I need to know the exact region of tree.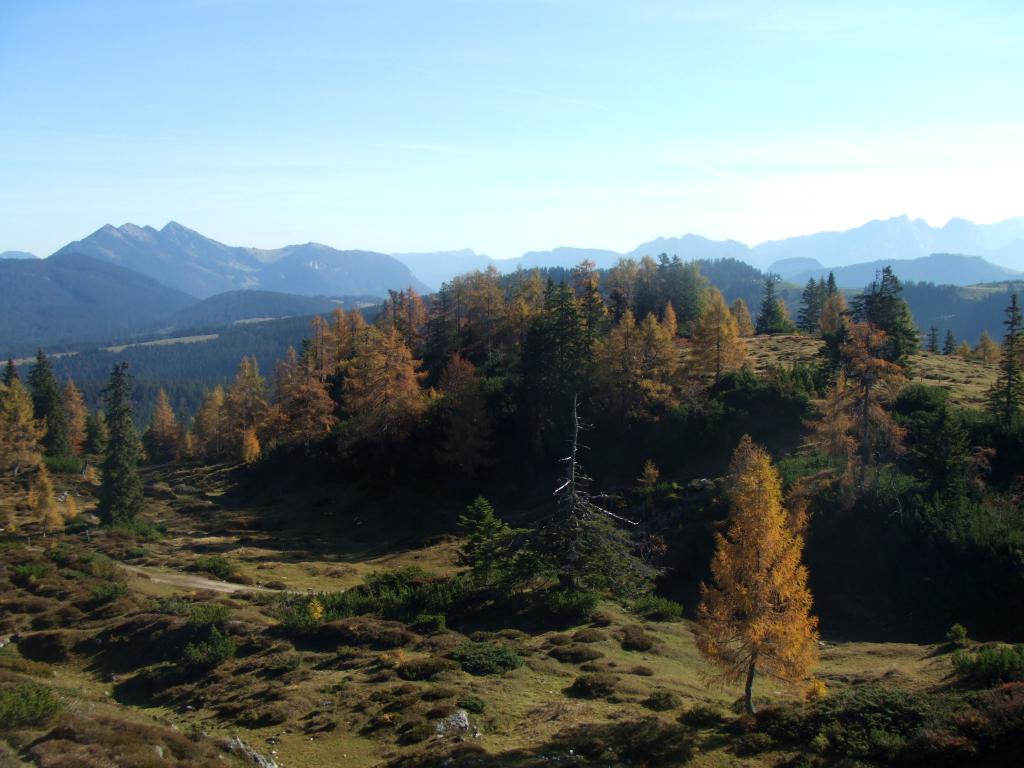
Region: pyautogui.locateOnScreen(702, 421, 833, 716).
